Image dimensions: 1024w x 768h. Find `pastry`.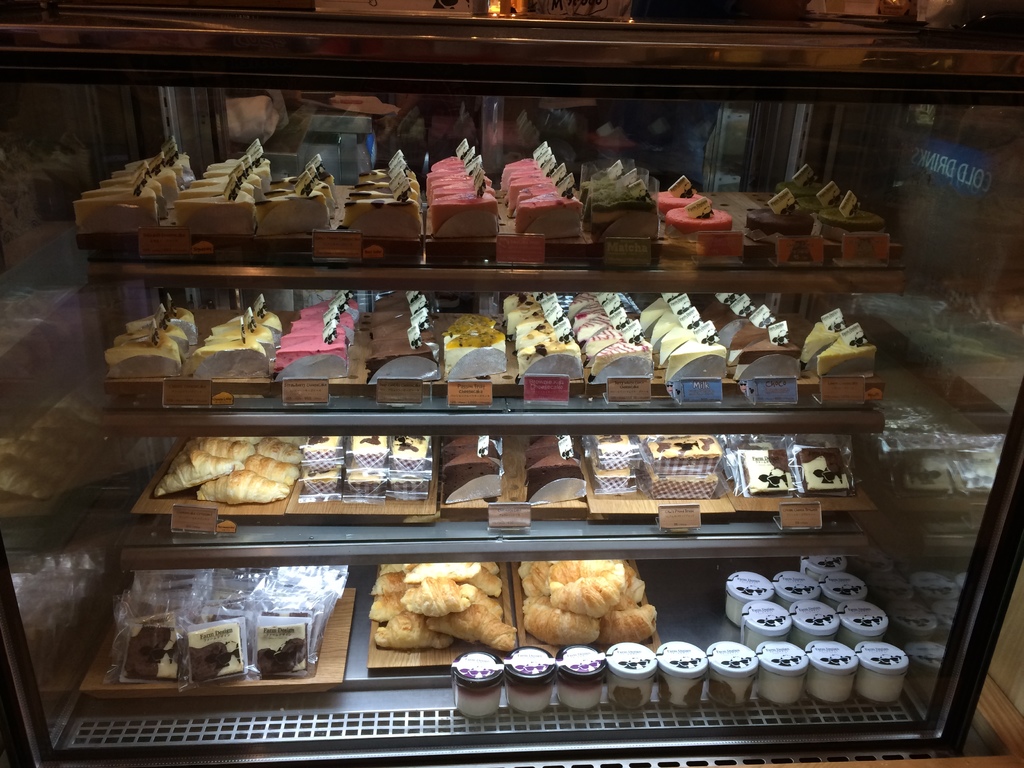
(731,324,797,381).
